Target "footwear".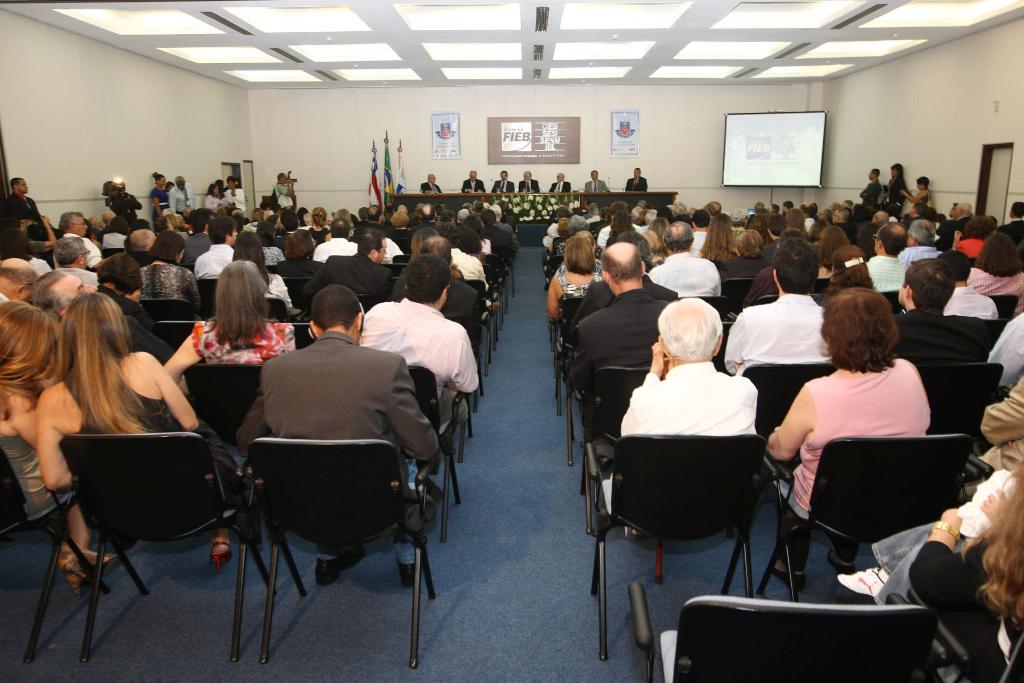
Target region: rect(67, 566, 92, 594).
